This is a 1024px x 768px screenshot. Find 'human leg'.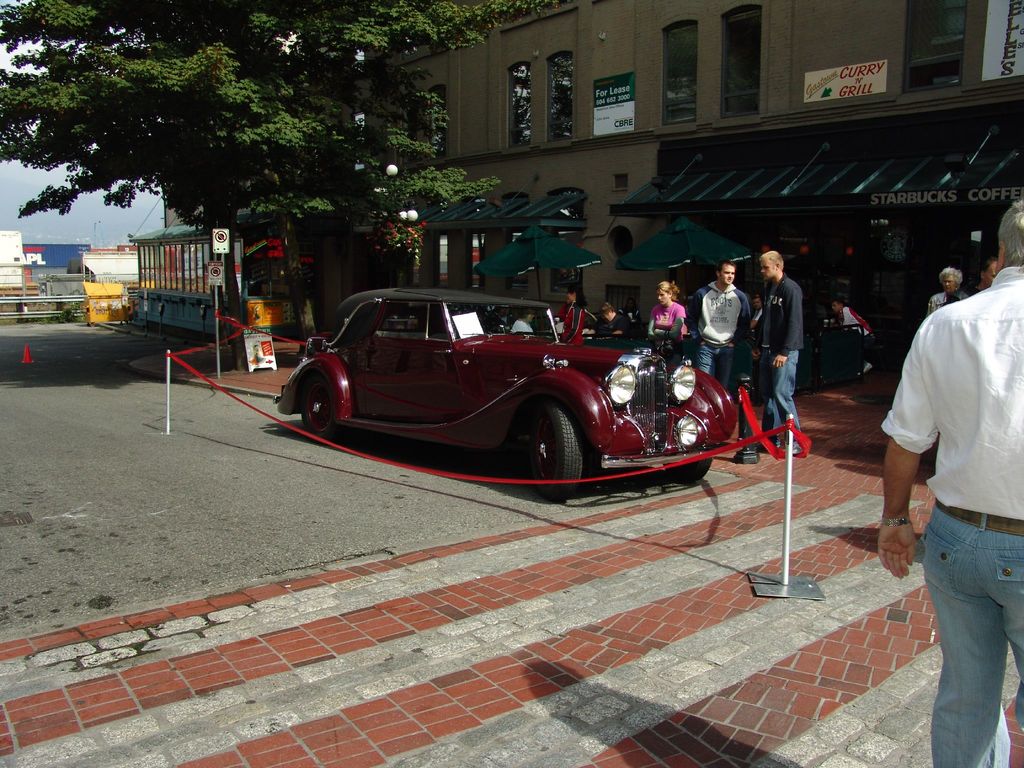
Bounding box: 714/348/735/389.
